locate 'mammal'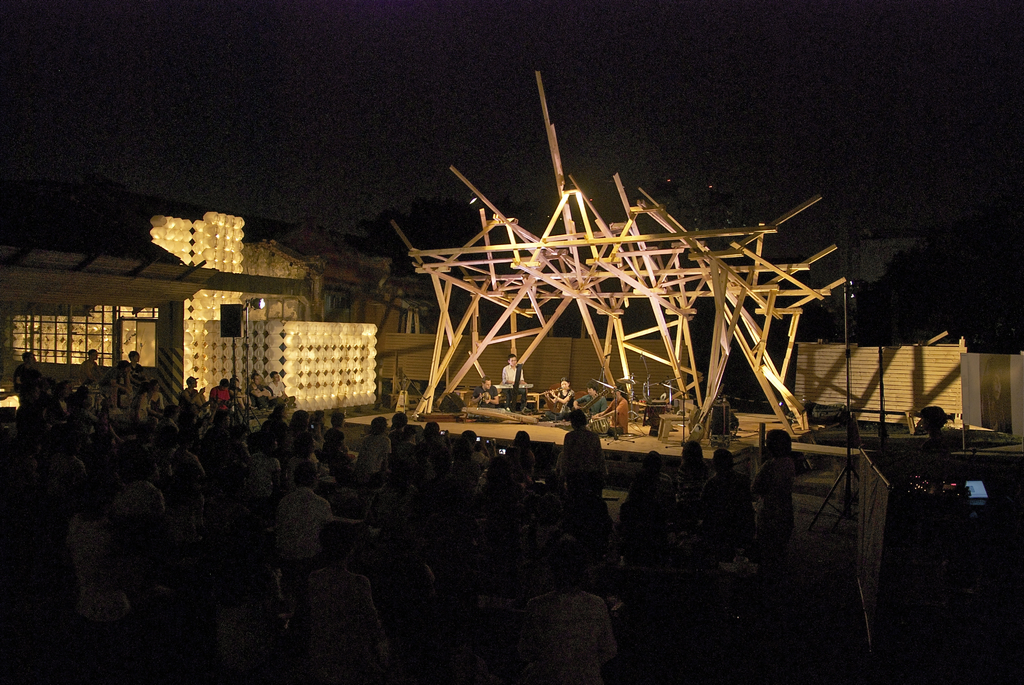
rect(576, 380, 605, 422)
